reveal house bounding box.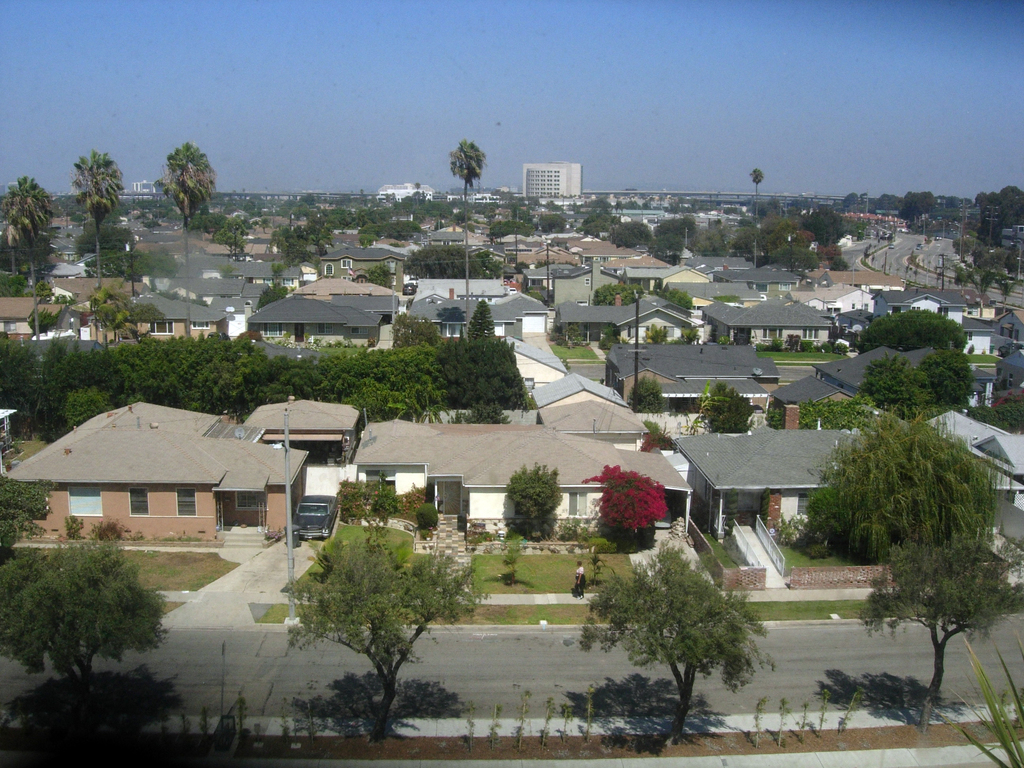
Revealed: 617 337 772 397.
